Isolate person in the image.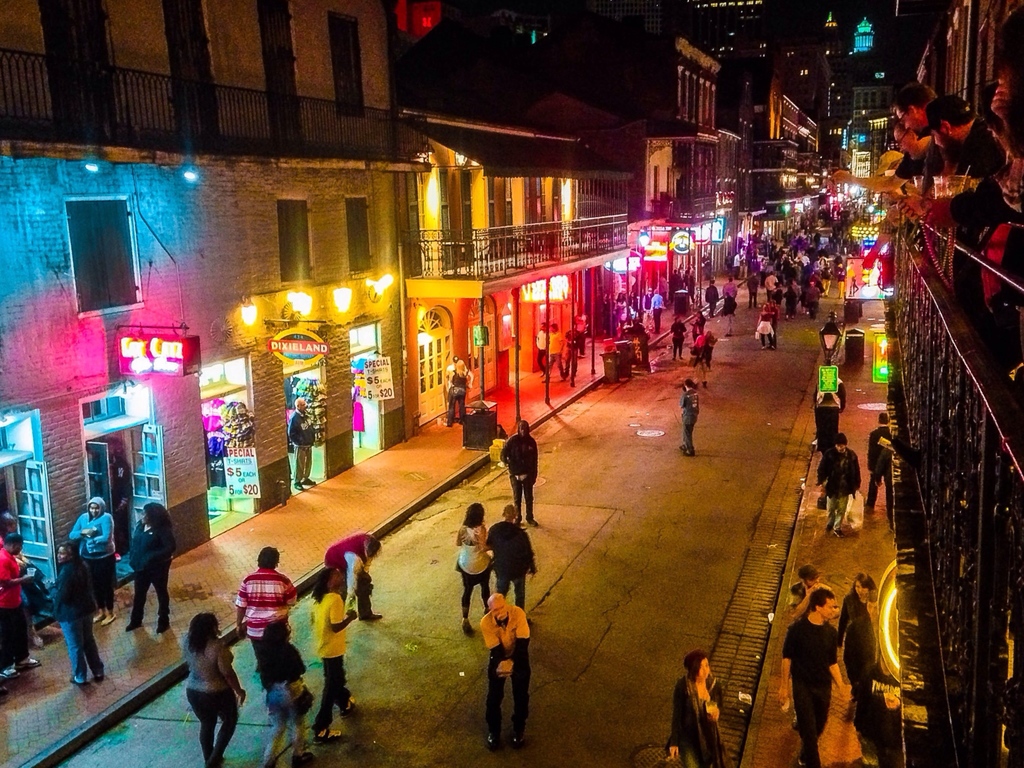
Isolated region: x1=256 y1=622 x2=310 y2=765.
